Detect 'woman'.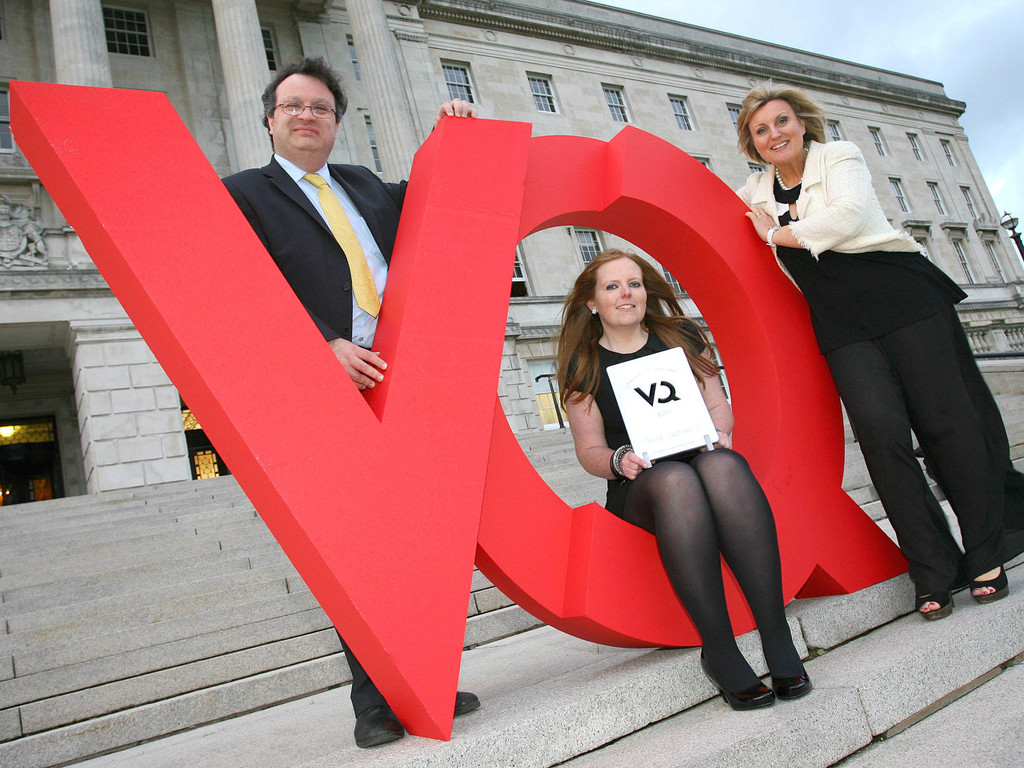
Detected at BBox(734, 76, 1009, 619).
